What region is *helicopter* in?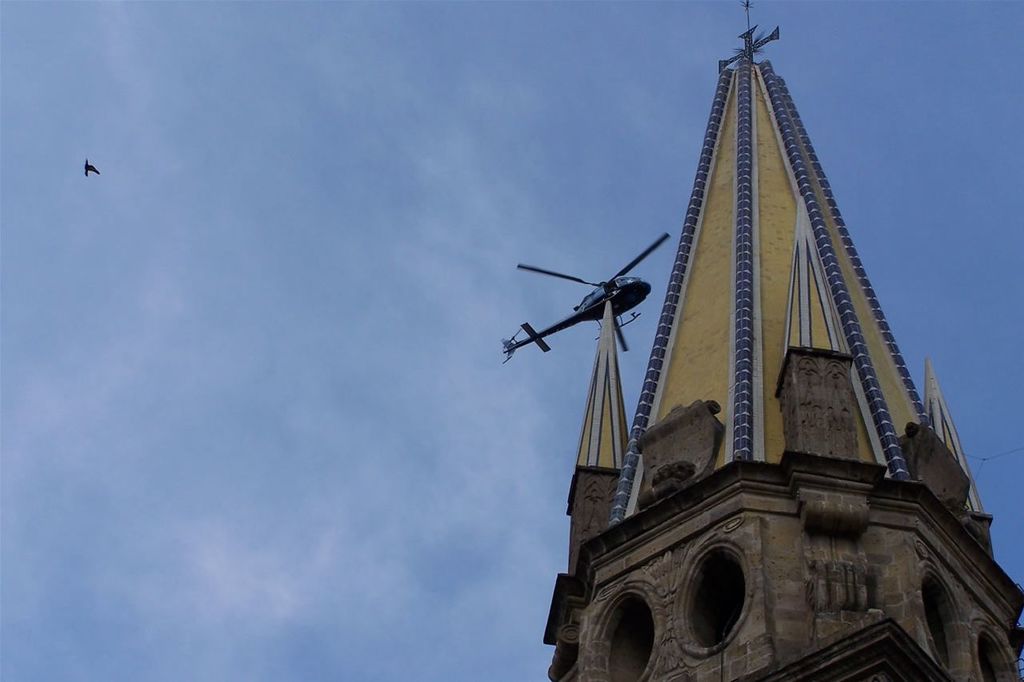
region(492, 211, 671, 397).
